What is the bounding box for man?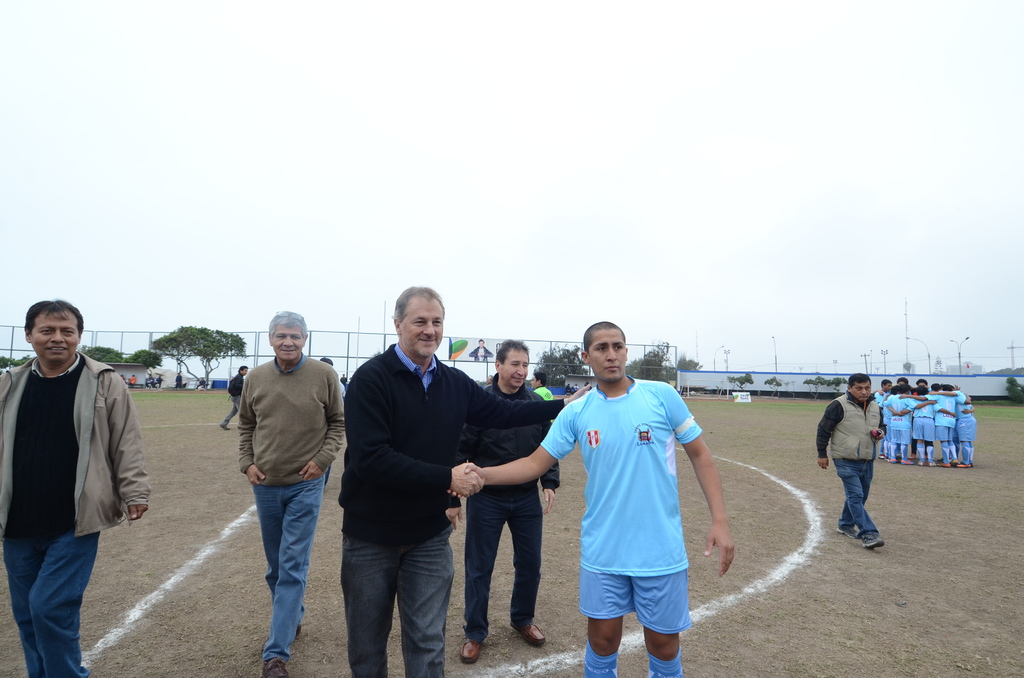
detection(445, 340, 560, 665).
